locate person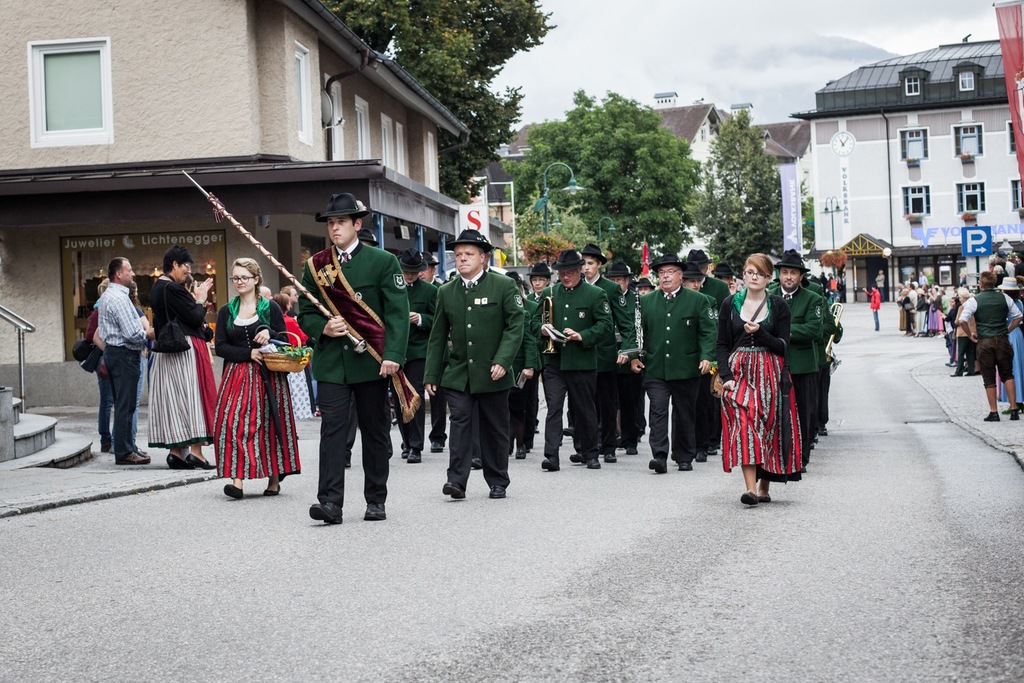
861/286/879/336
